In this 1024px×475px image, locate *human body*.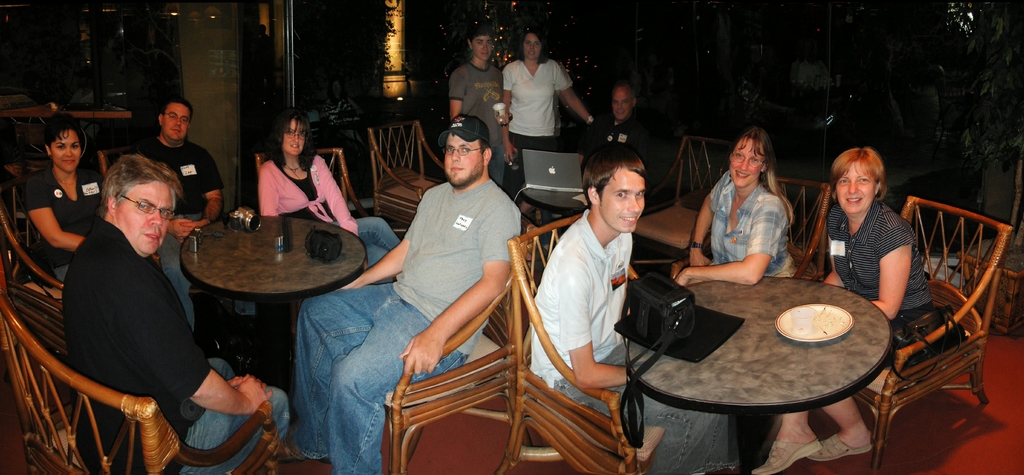
Bounding box: BBox(749, 148, 929, 474).
